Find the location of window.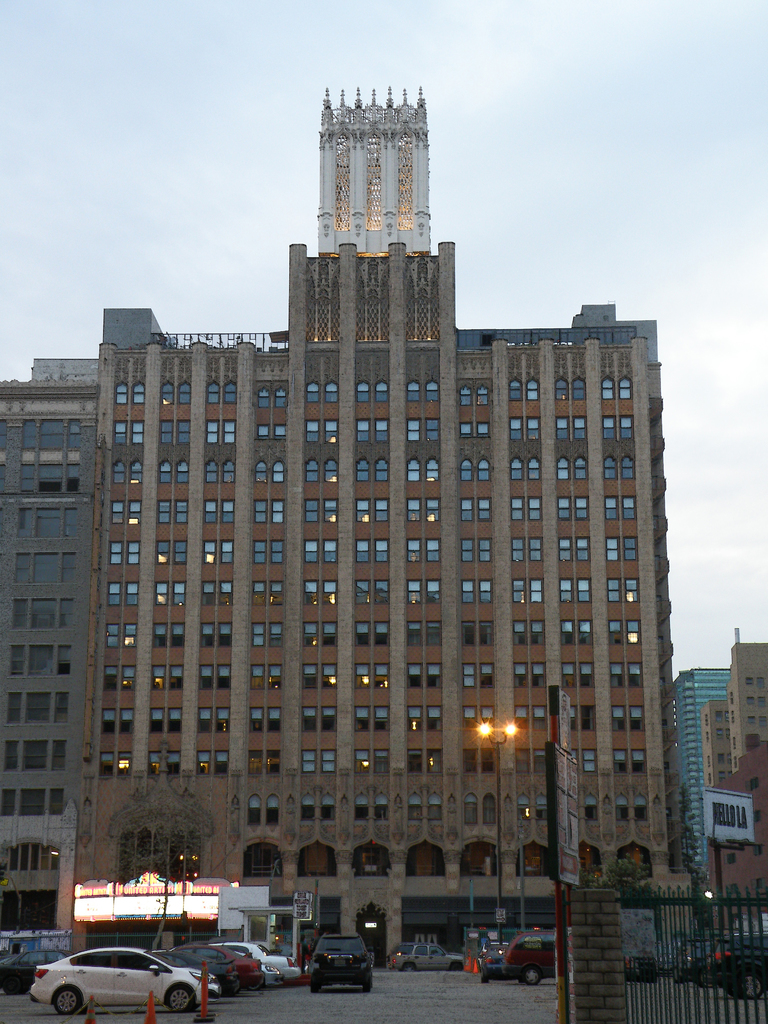
Location: {"left": 47, "top": 737, "right": 63, "bottom": 772}.
